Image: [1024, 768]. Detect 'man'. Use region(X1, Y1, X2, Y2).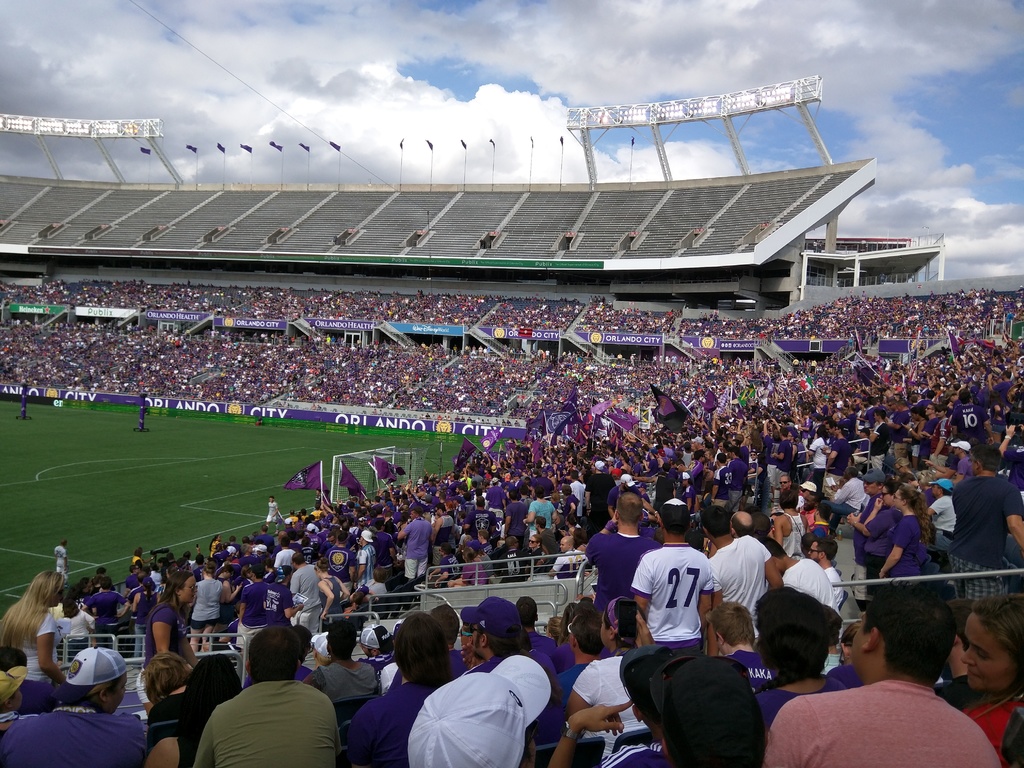
region(431, 500, 459, 551).
